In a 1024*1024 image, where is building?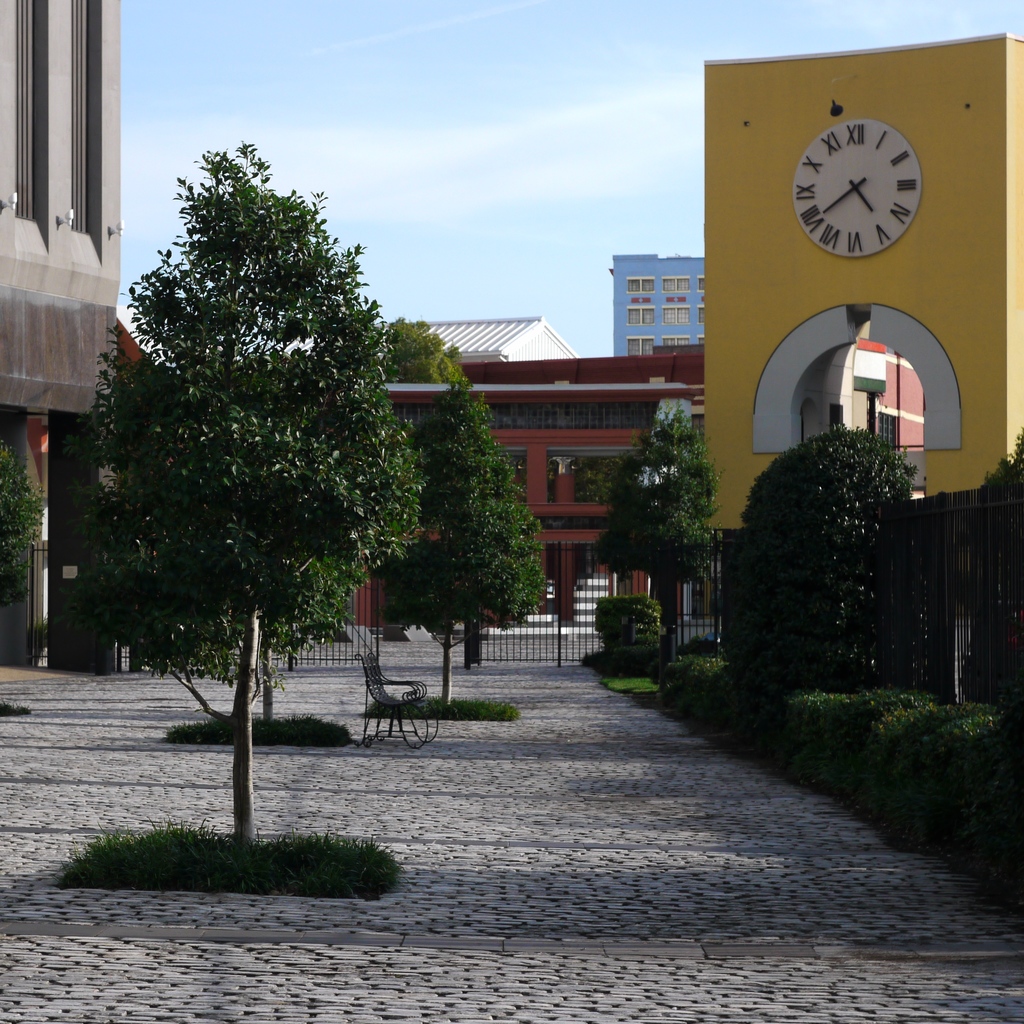
<bbox>700, 33, 1023, 659</bbox>.
